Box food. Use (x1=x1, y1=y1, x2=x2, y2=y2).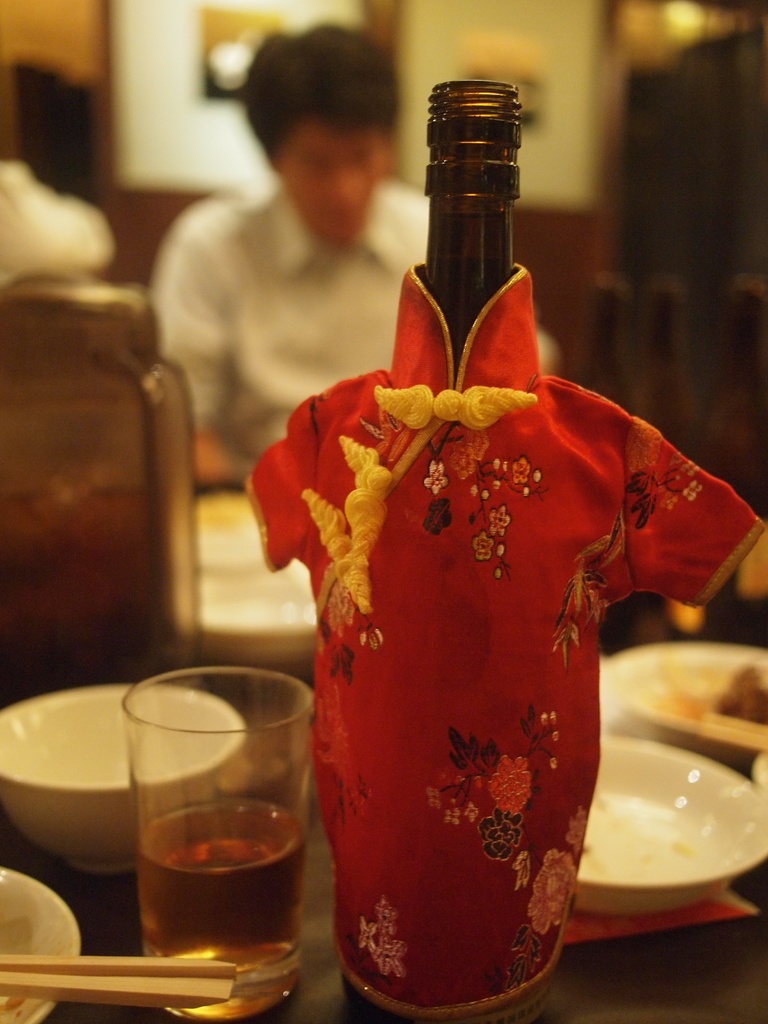
(x1=659, y1=659, x2=767, y2=730).
